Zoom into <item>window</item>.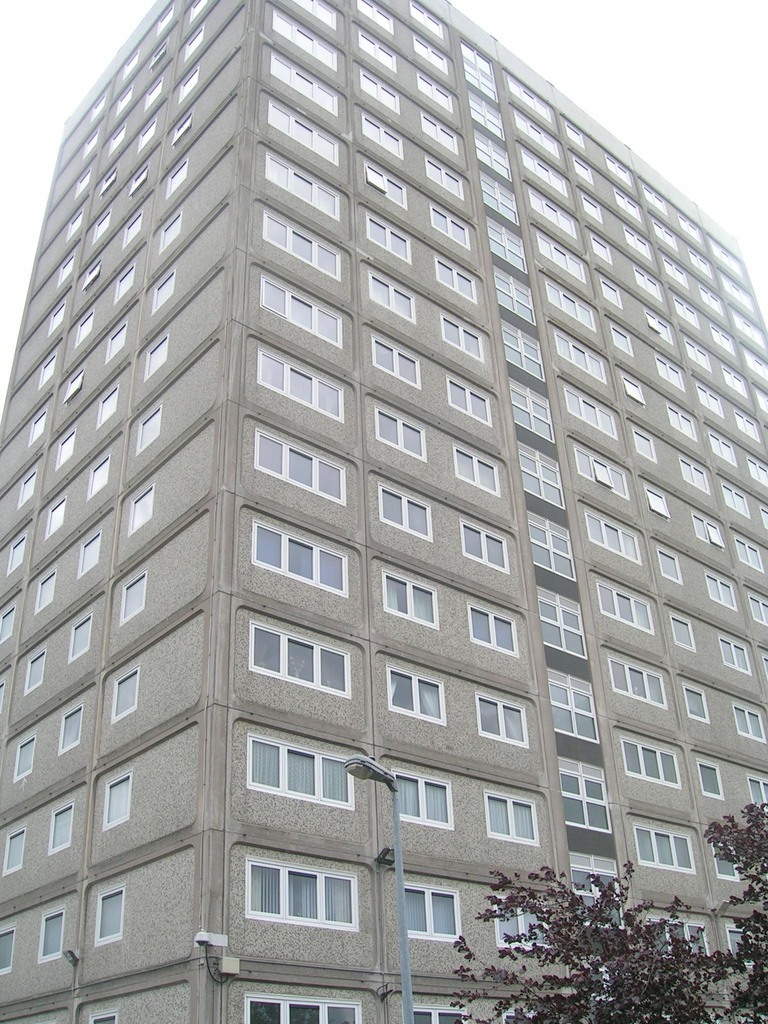
Zoom target: 412:1:444:29.
